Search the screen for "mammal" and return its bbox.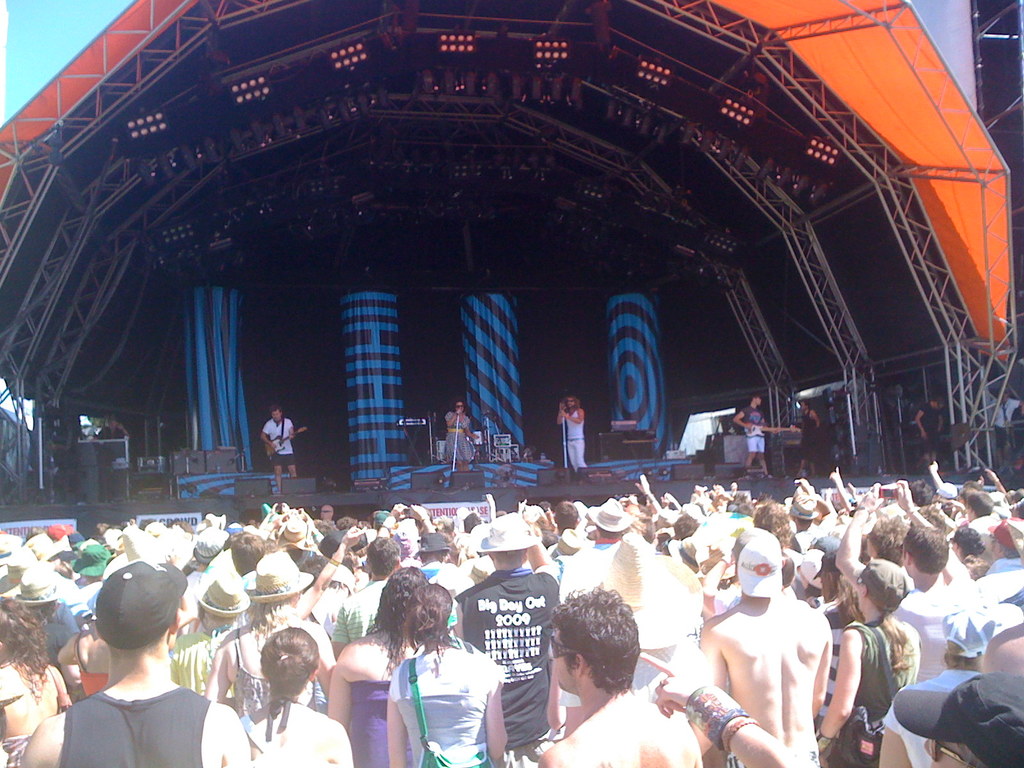
Found: <bbox>914, 397, 947, 470</bbox>.
